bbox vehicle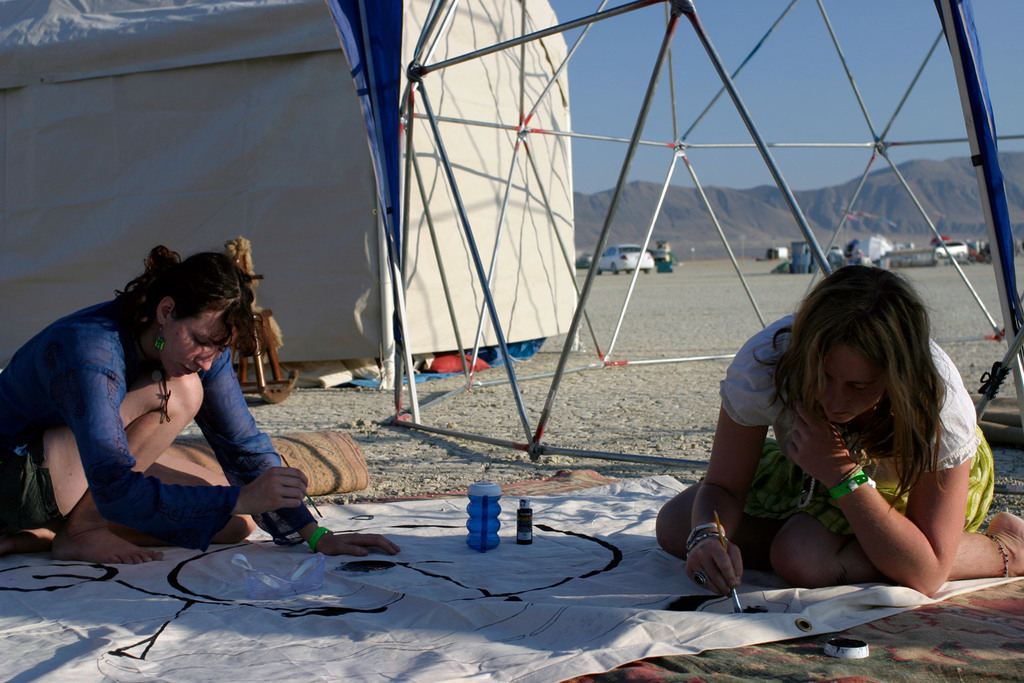
{"x1": 598, "y1": 242, "x2": 657, "y2": 275}
